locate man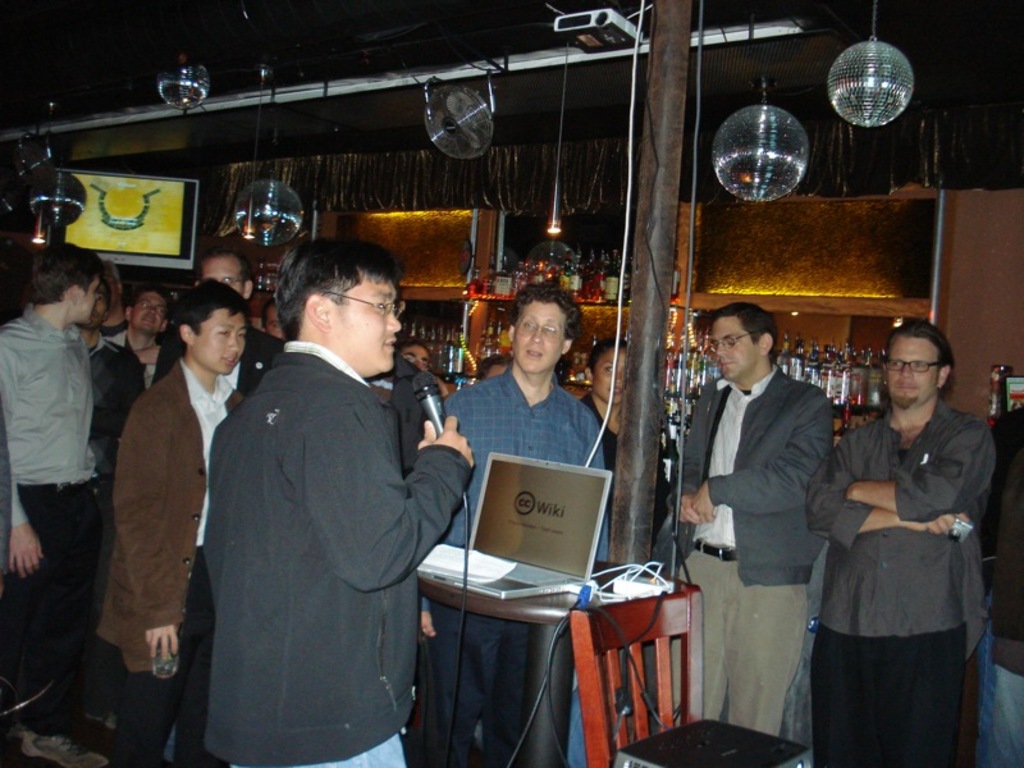
86,285,170,444
